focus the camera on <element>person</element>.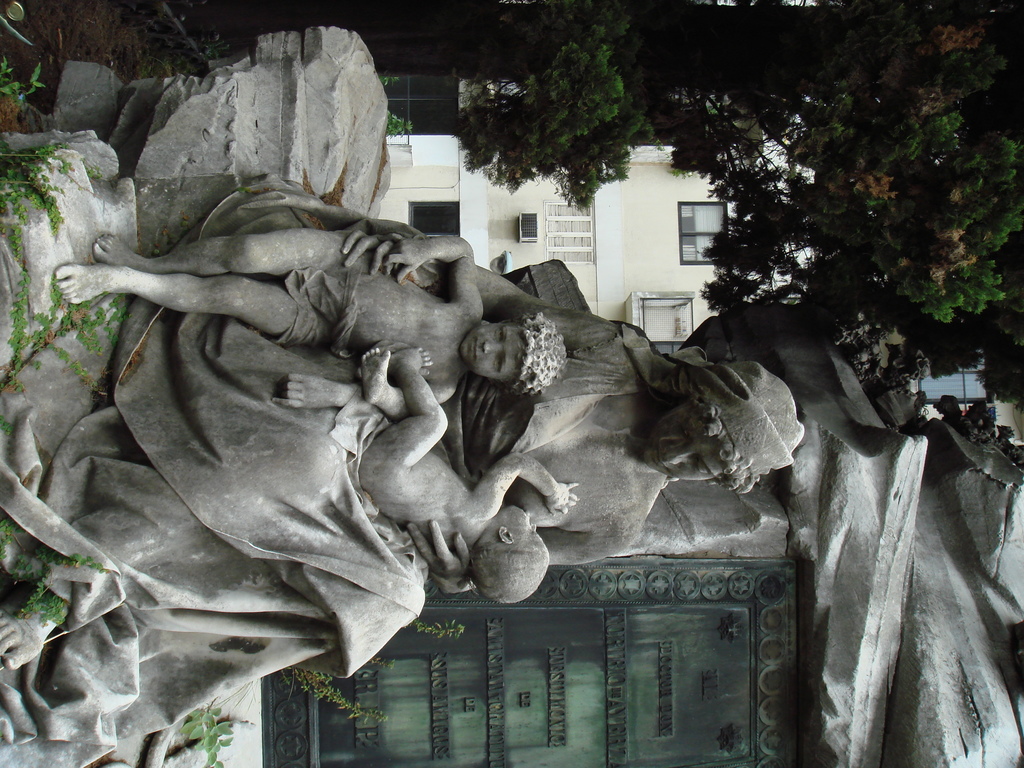
Focus region: (left=48, top=229, right=570, bottom=408).
